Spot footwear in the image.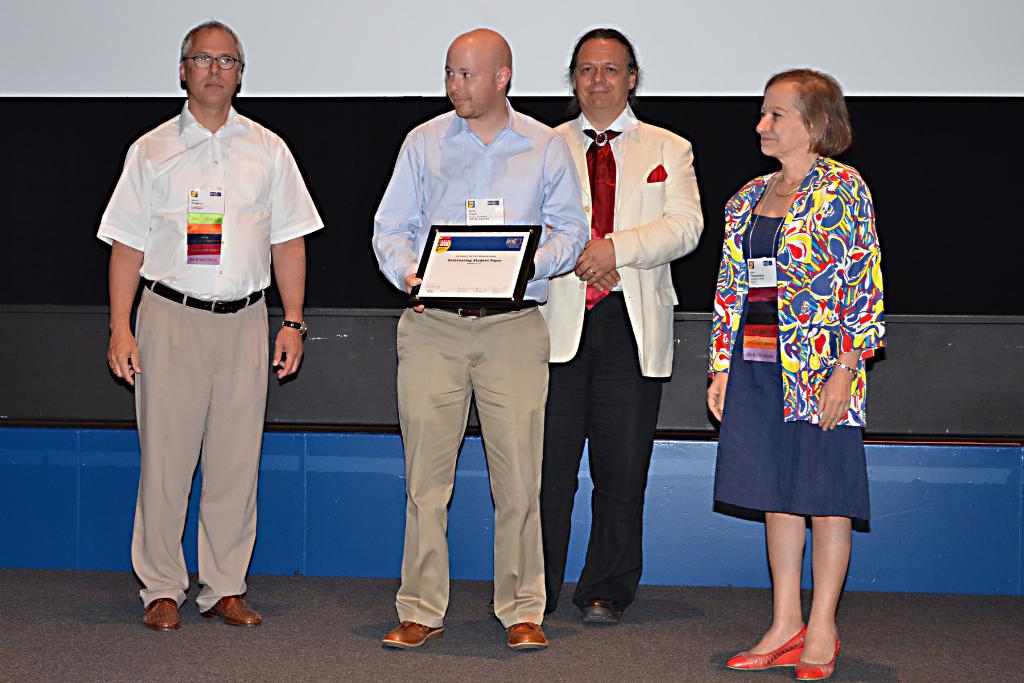
footwear found at bbox=(206, 592, 269, 629).
